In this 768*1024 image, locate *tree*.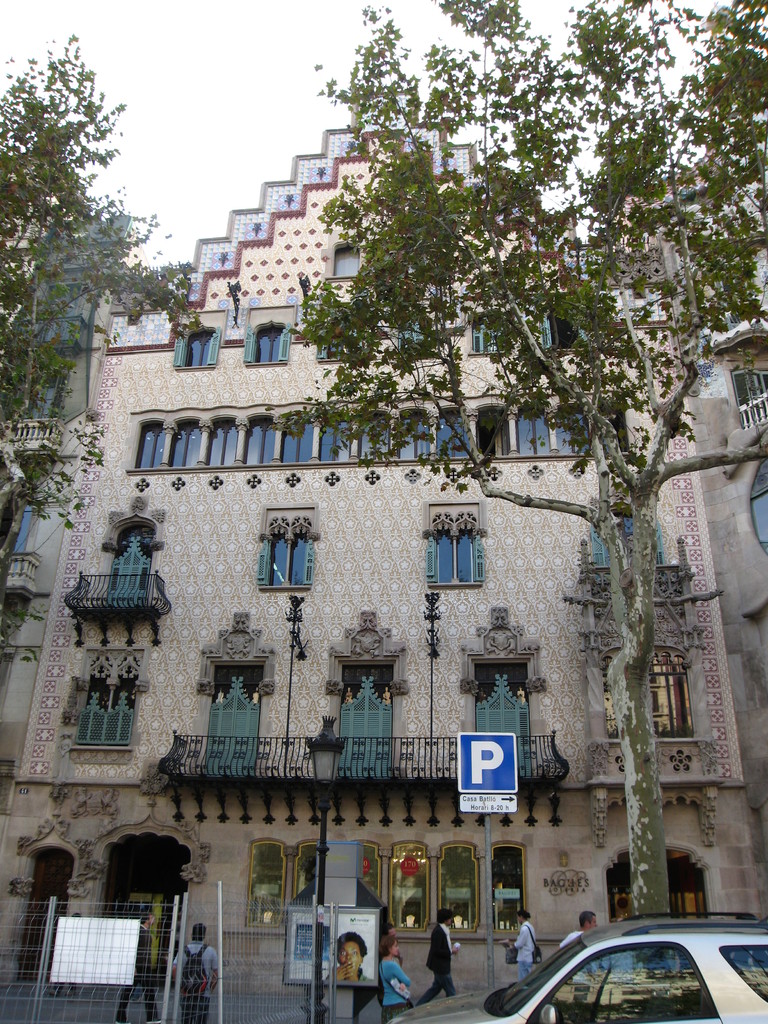
Bounding box: box(0, 29, 204, 673).
